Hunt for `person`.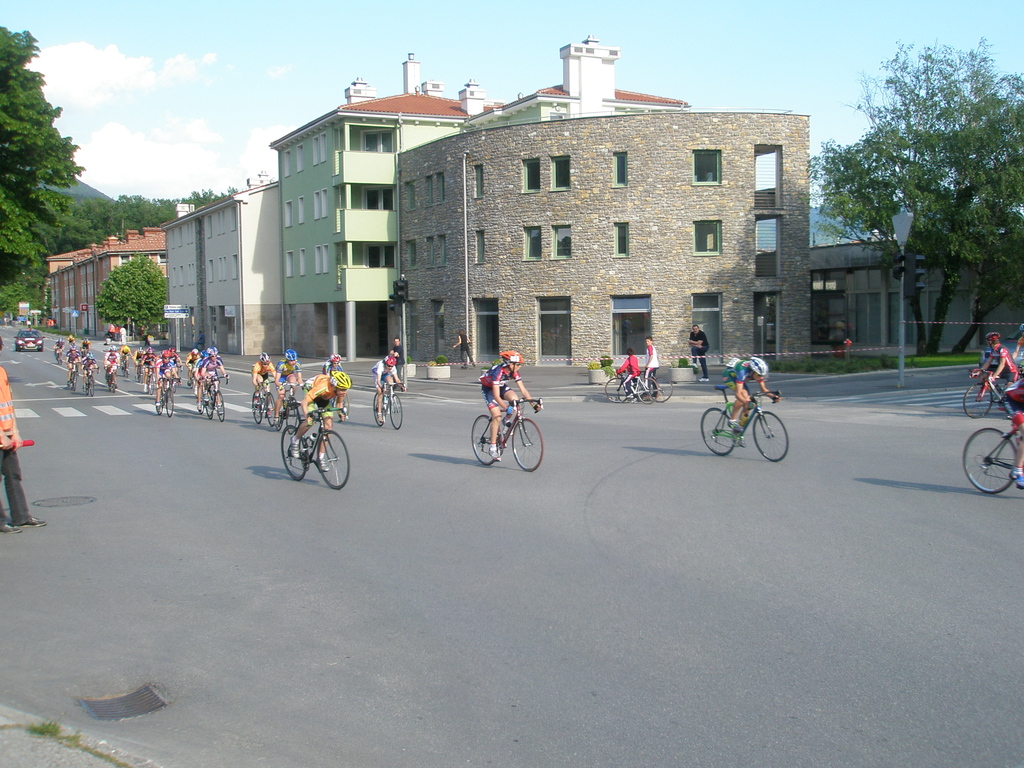
Hunted down at (617,349,641,404).
